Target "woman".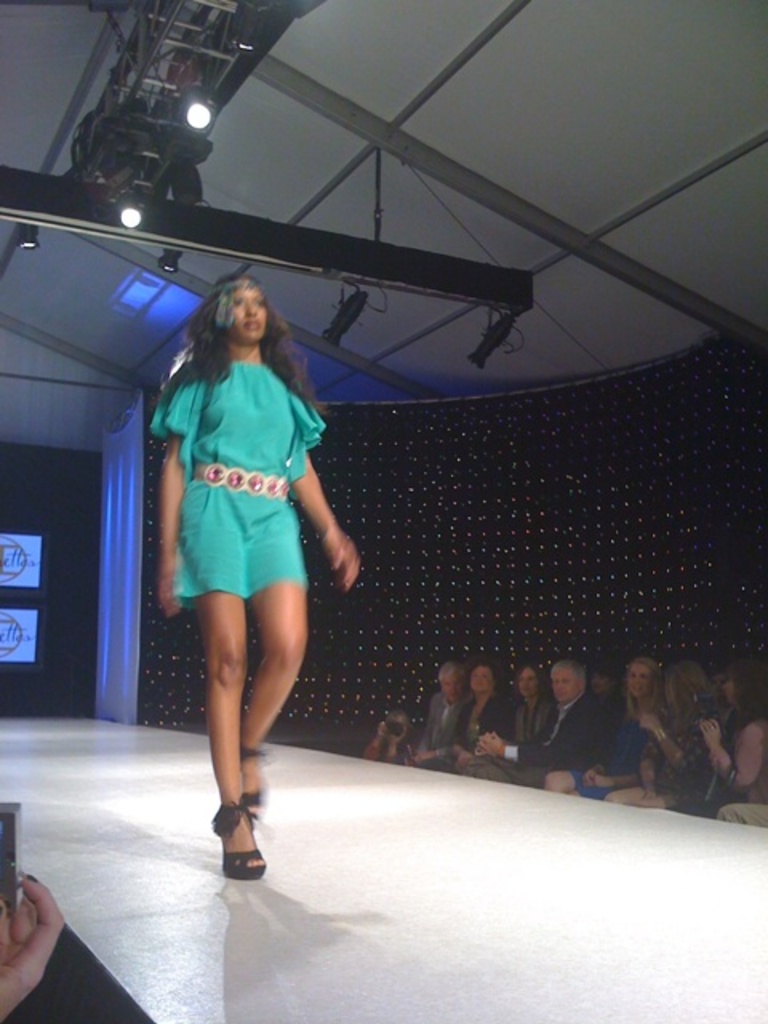
Target region: [538,658,677,800].
